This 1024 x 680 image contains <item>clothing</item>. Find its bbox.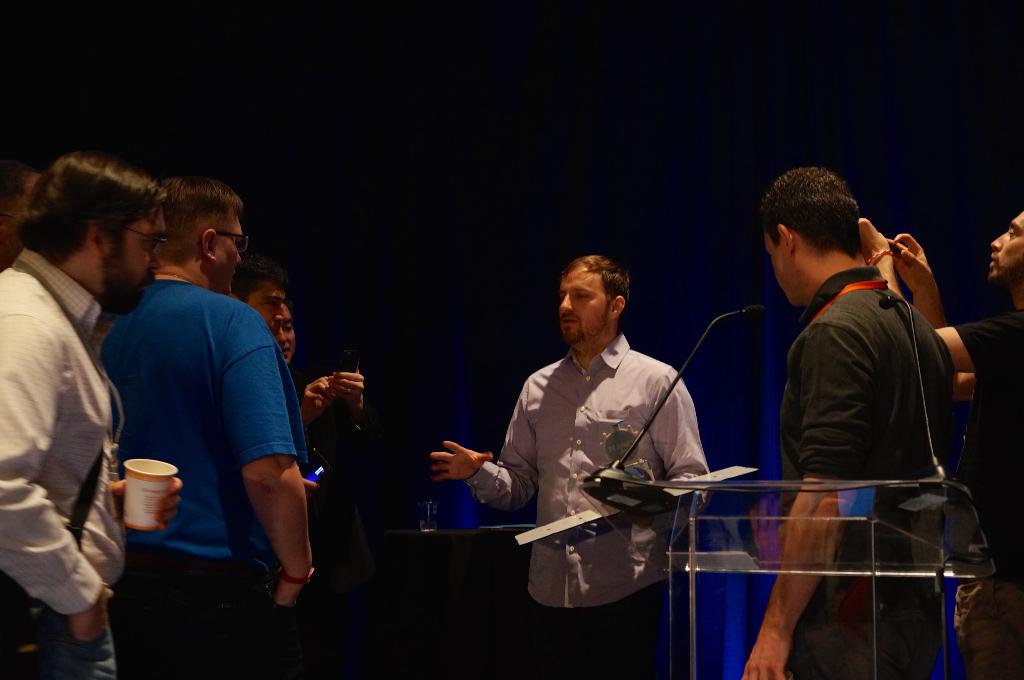
<region>459, 338, 710, 679</region>.
